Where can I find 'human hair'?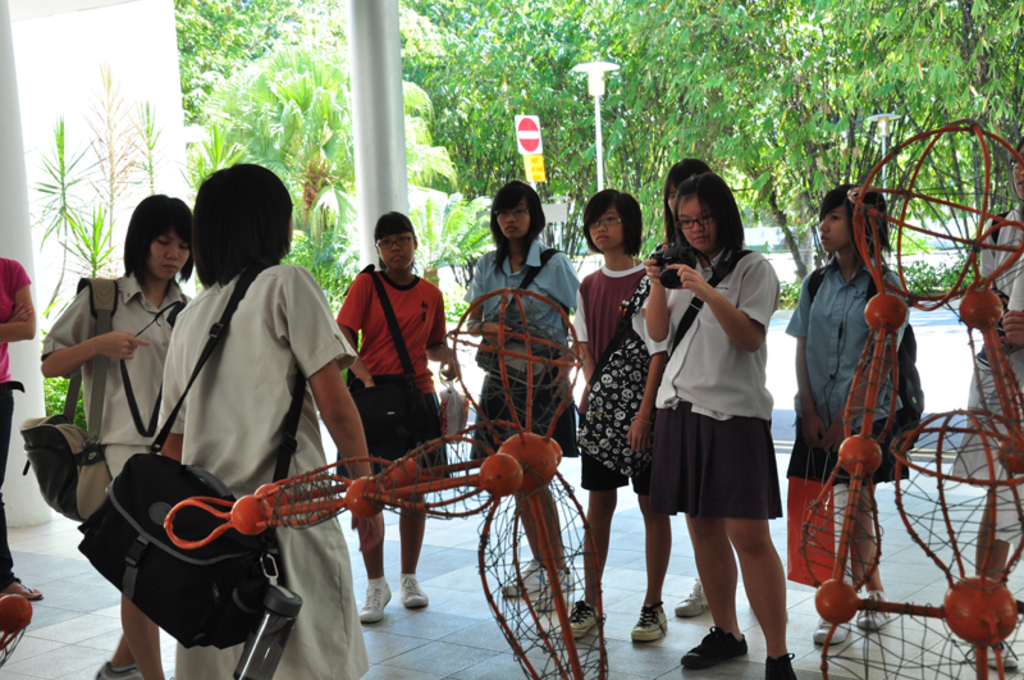
You can find it at [663, 155, 709, 246].
